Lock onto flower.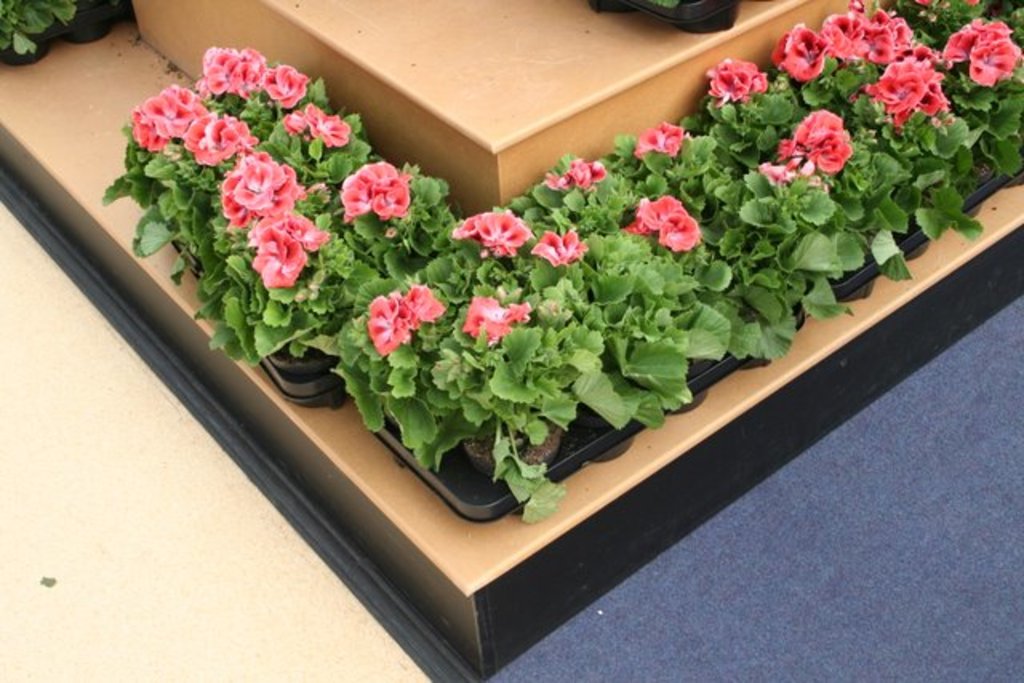
Locked: {"left": 566, "top": 154, "right": 606, "bottom": 190}.
